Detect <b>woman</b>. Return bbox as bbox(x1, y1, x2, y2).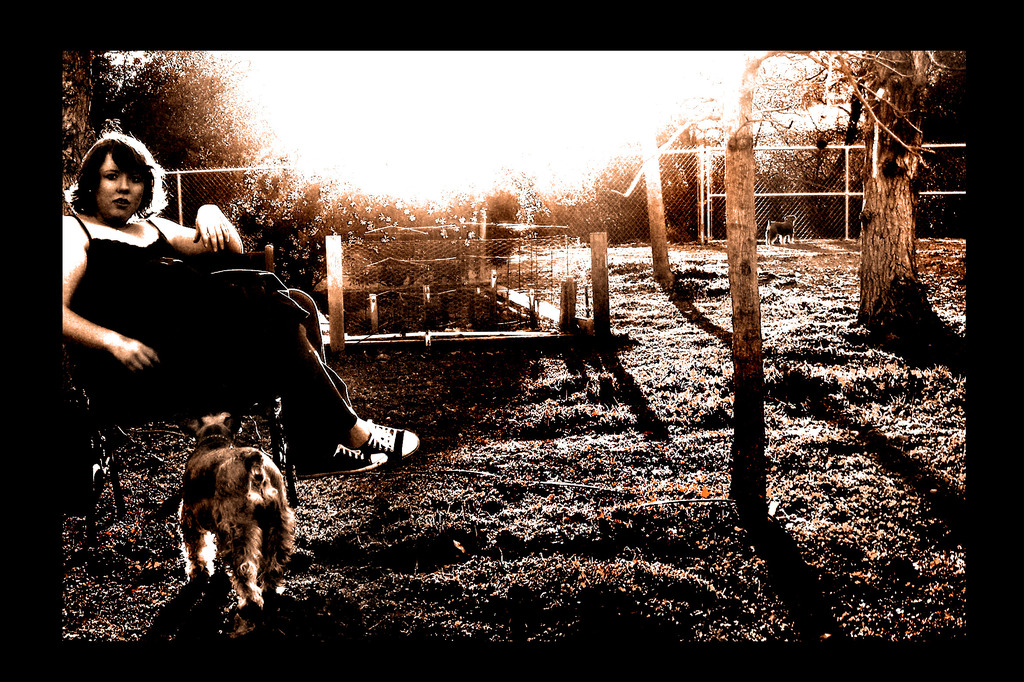
bbox(59, 132, 351, 506).
